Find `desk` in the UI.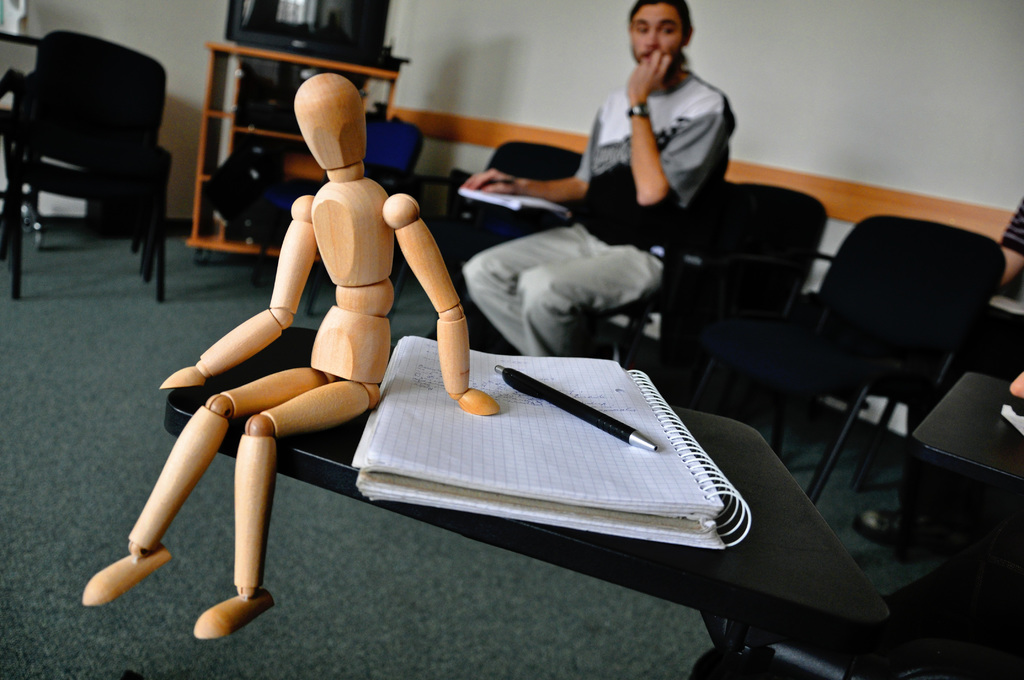
UI element at x1=279 y1=336 x2=893 y2=655.
